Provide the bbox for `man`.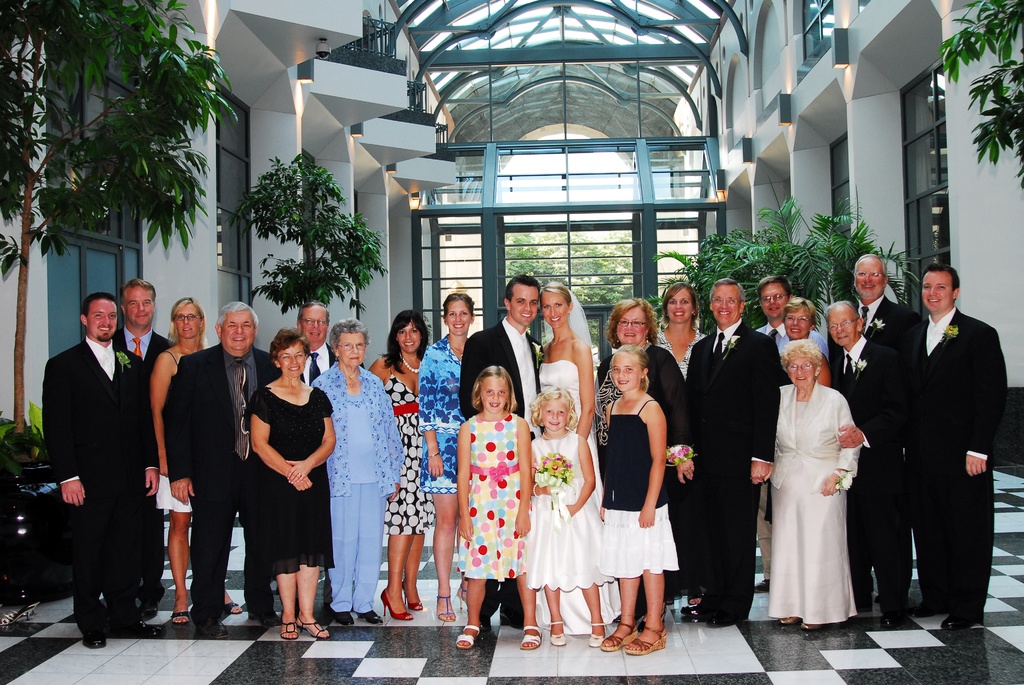
Rect(829, 253, 926, 618).
